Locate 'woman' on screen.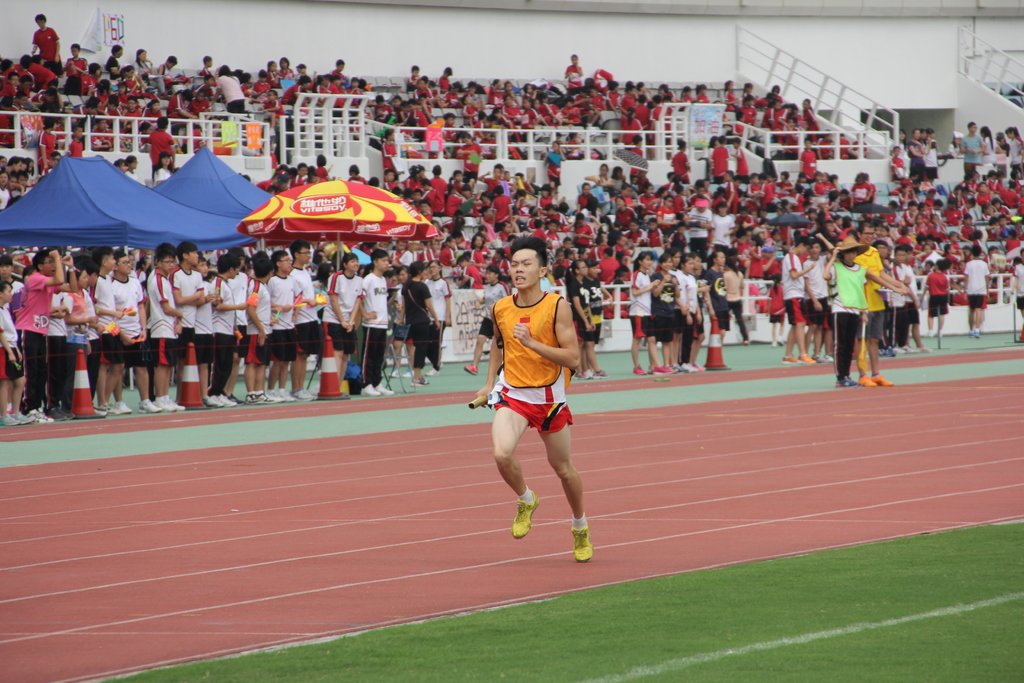
On screen at select_region(976, 123, 1000, 173).
